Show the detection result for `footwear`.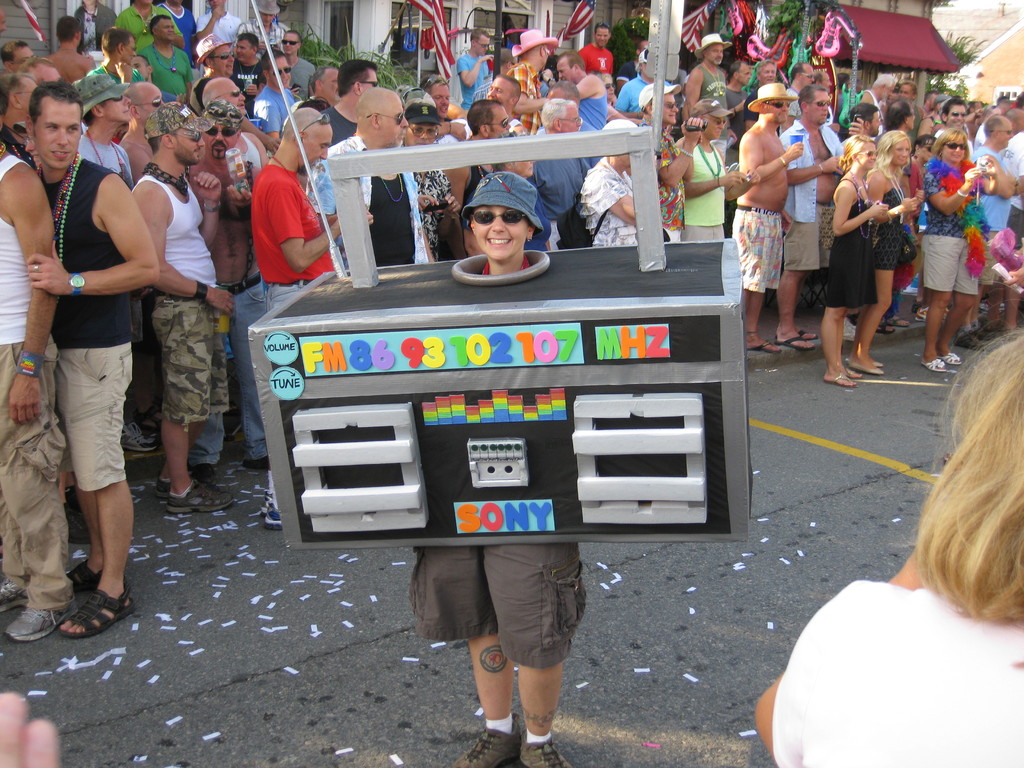
454:713:520:767.
